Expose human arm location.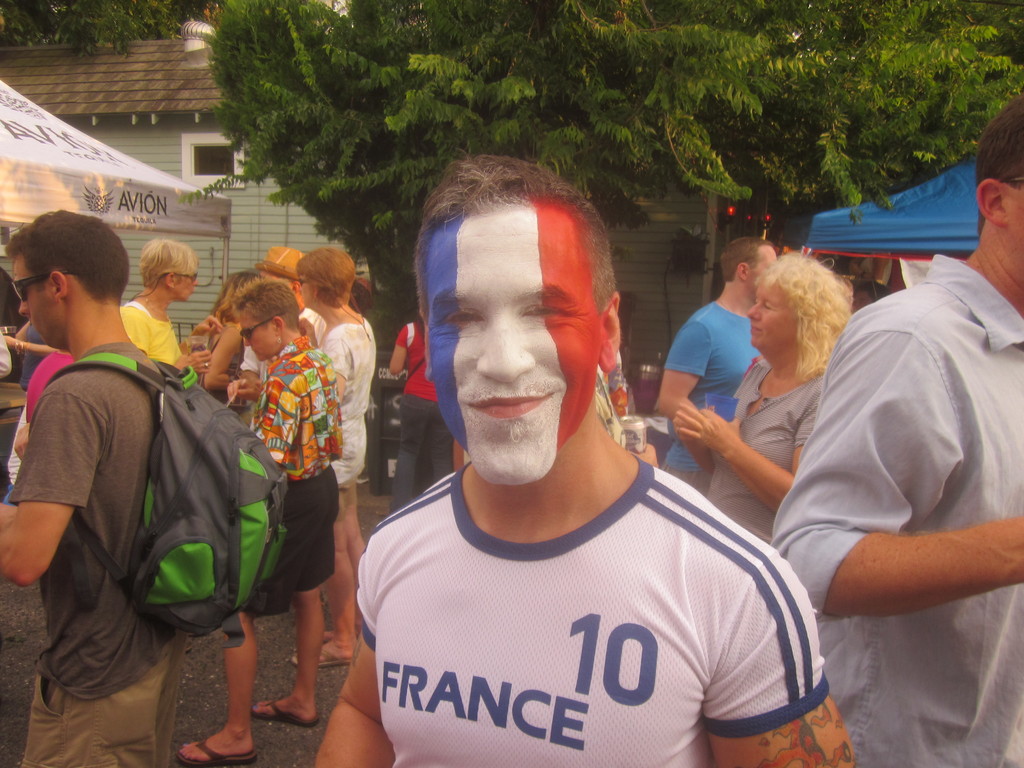
Exposed at <bbox>696, 405, 793, 517</bbox>.
